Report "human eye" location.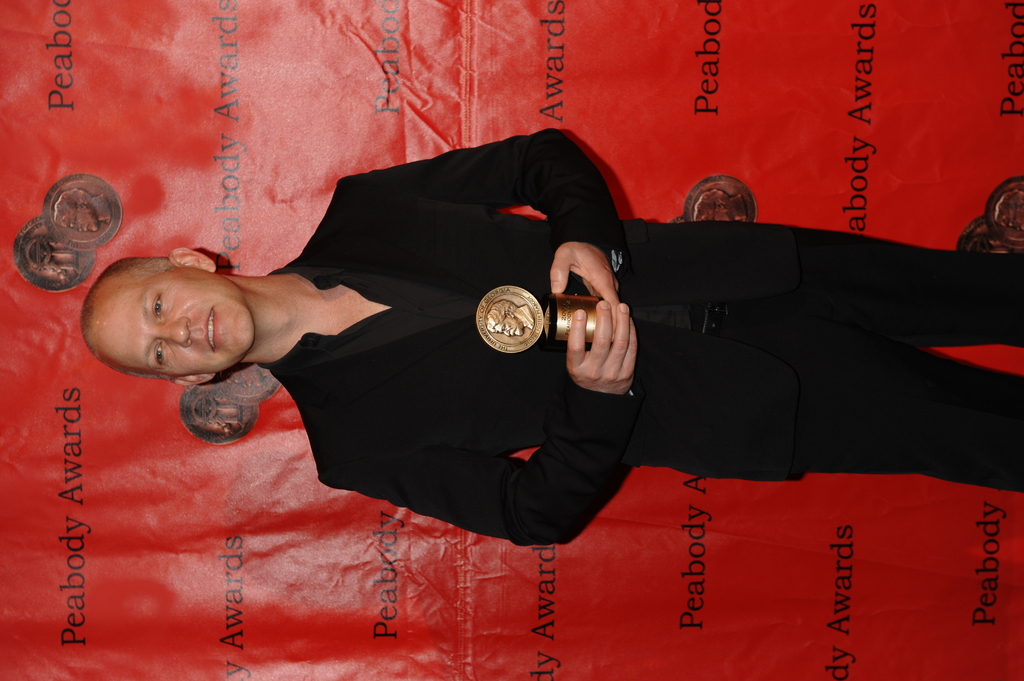
Report: <region>150, 340, 168, 370</region>.
